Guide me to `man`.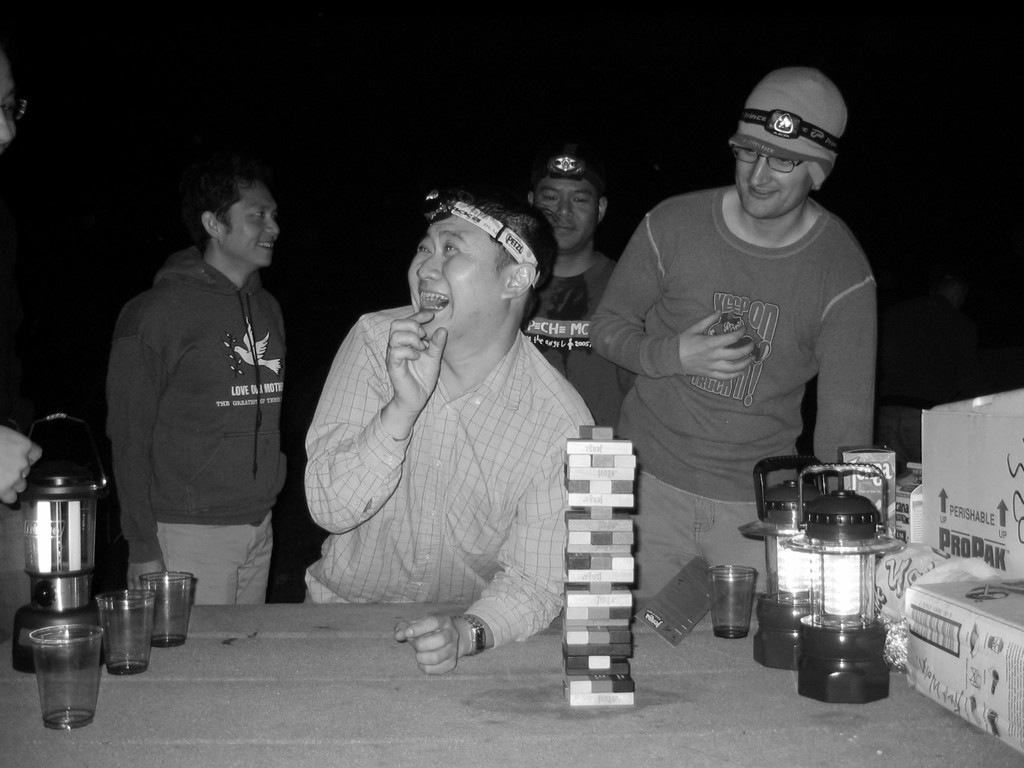
Guidance: 109:170:290:604.
